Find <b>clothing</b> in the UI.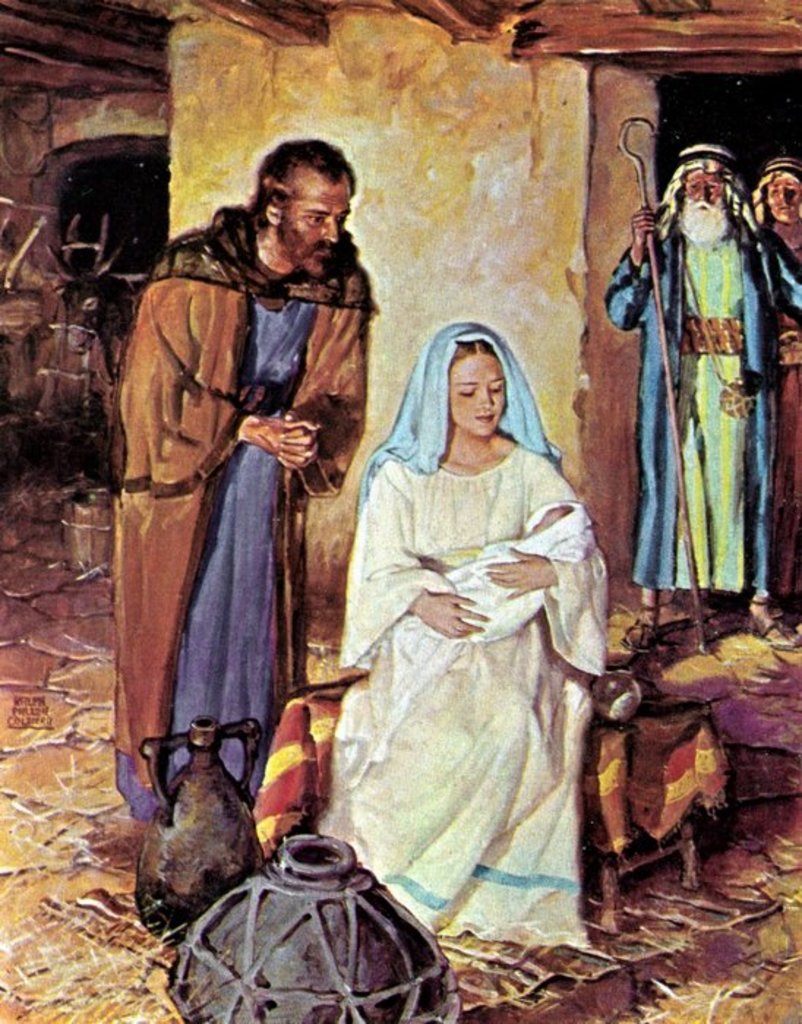
UI element at (x1=590, y1=187, x2=801, y2=633).
